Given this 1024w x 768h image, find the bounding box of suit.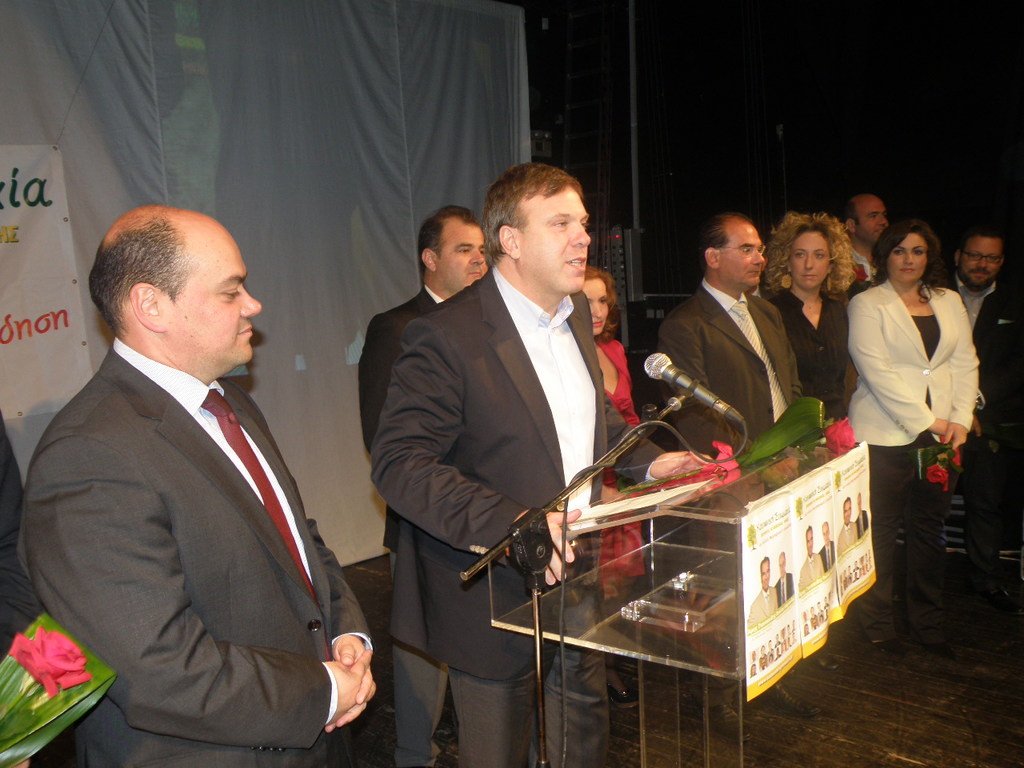
798:552:826:590.
